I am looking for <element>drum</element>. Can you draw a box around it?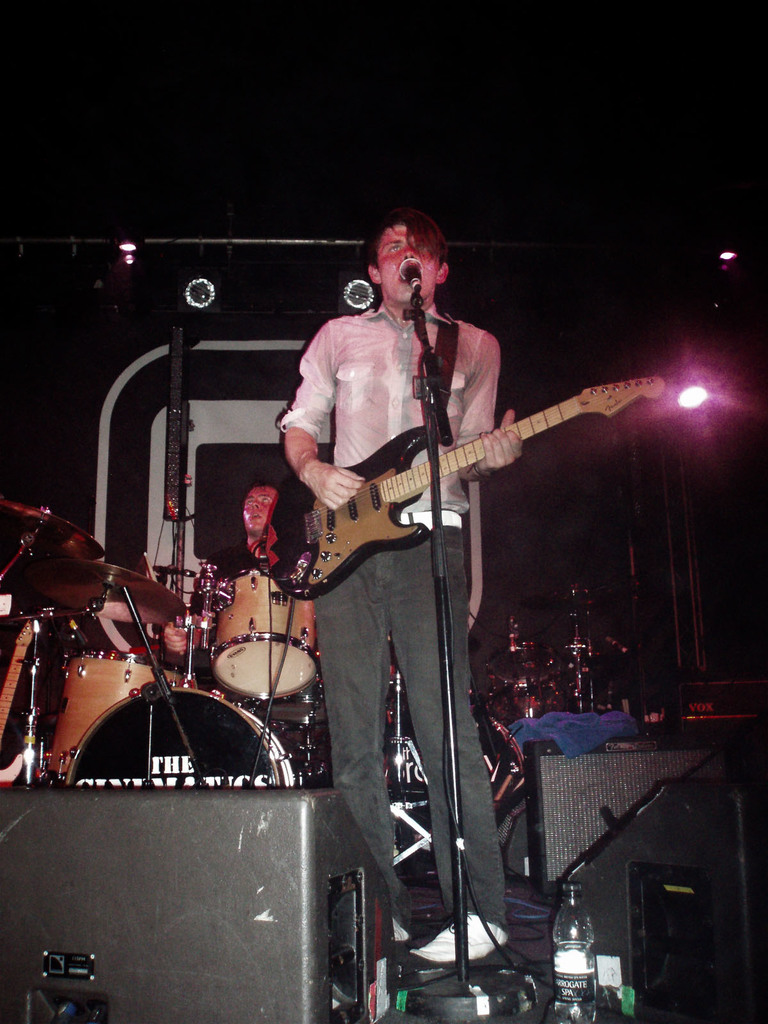
Sure, the bounding box is detection(486, 641, 566, 691).
